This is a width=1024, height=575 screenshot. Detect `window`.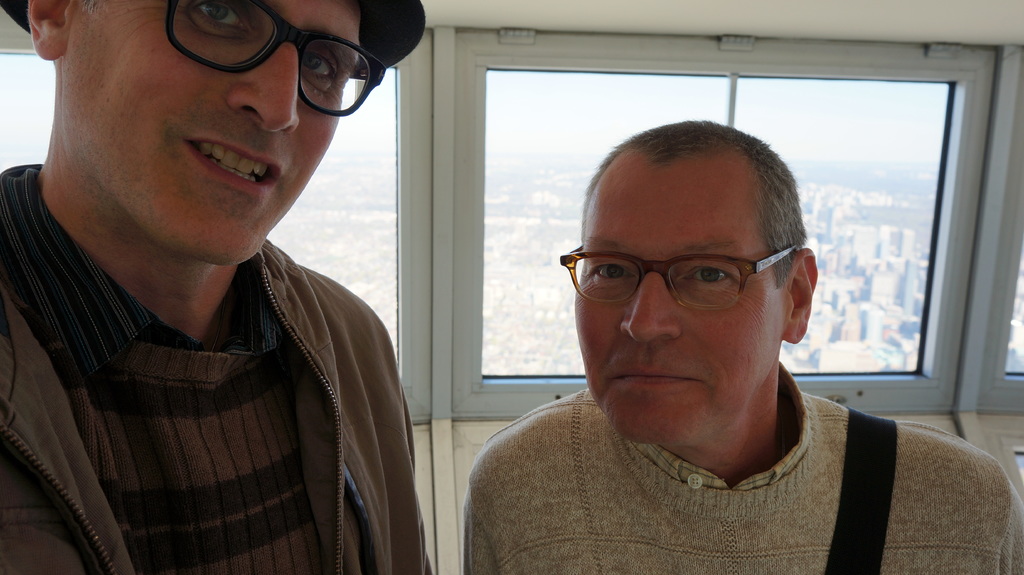
select_region(447, 42, 996, 421).
